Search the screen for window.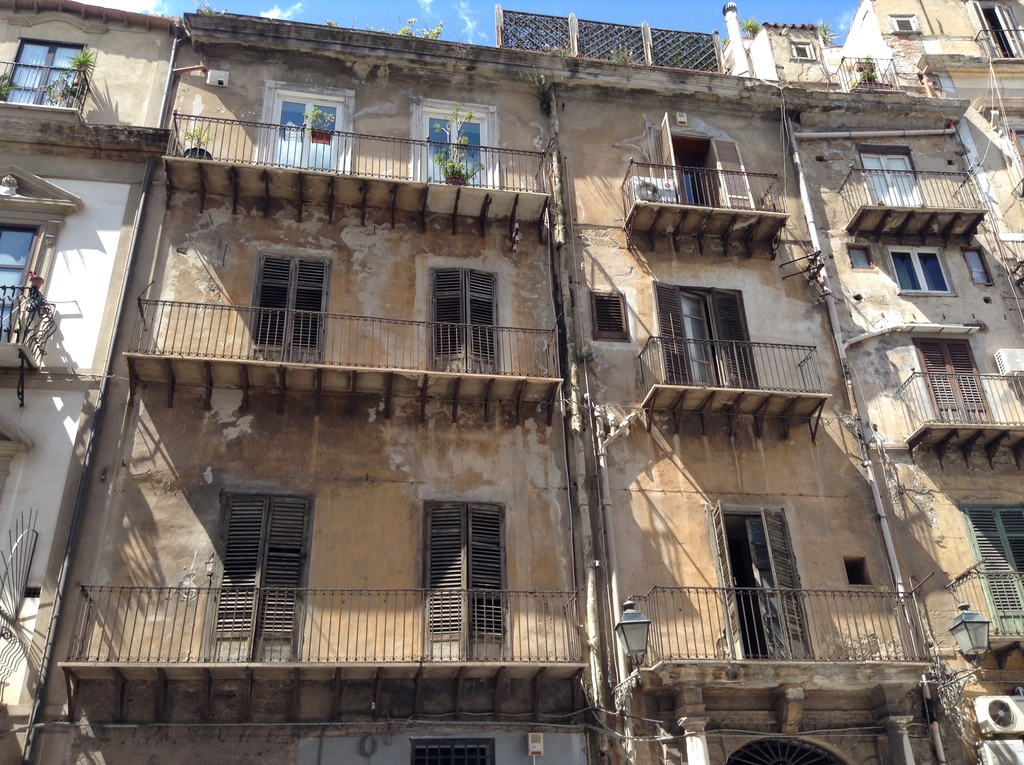
Found at 196, 490, 316, 661.
